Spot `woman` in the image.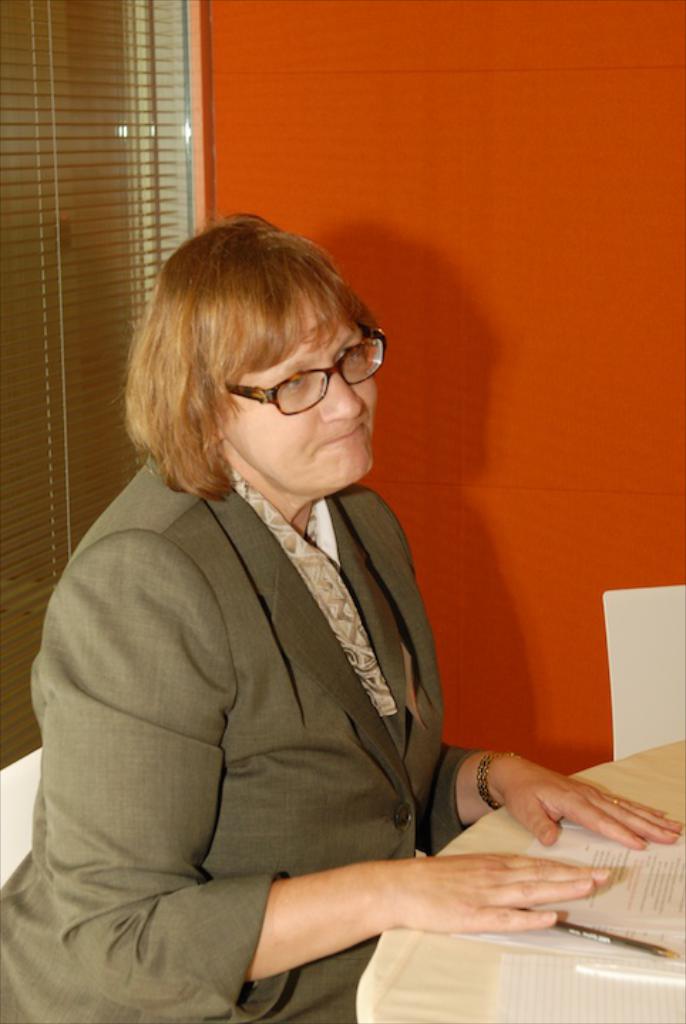
`woman` found at {"left": 36, "top": 210, "right": 545, "bottom": 1023}.
